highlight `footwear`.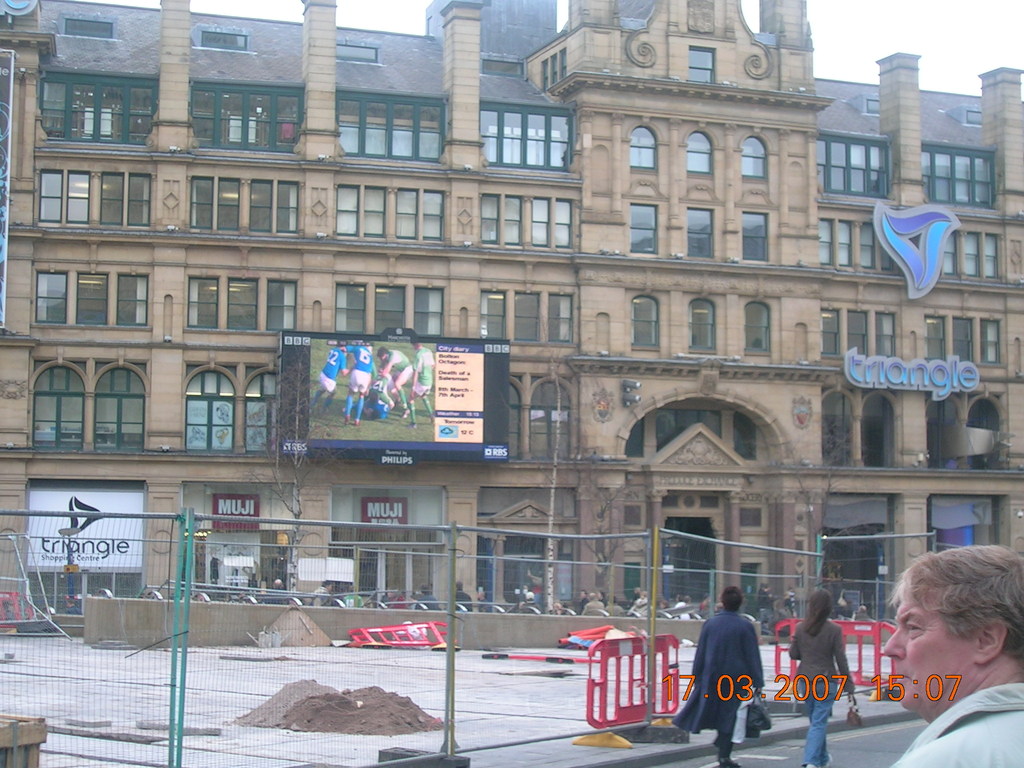
Highlighted region: box(805, 759, 814, 767).
